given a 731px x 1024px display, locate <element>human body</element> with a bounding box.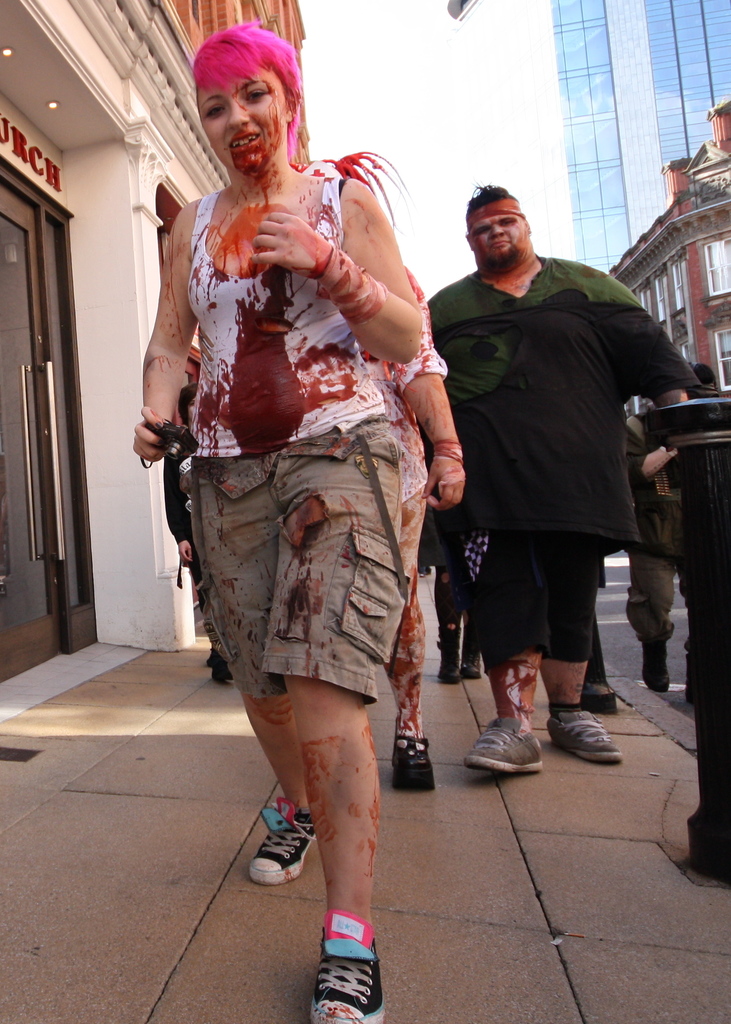
Located: bbox=[619, 412, 696, 697].
